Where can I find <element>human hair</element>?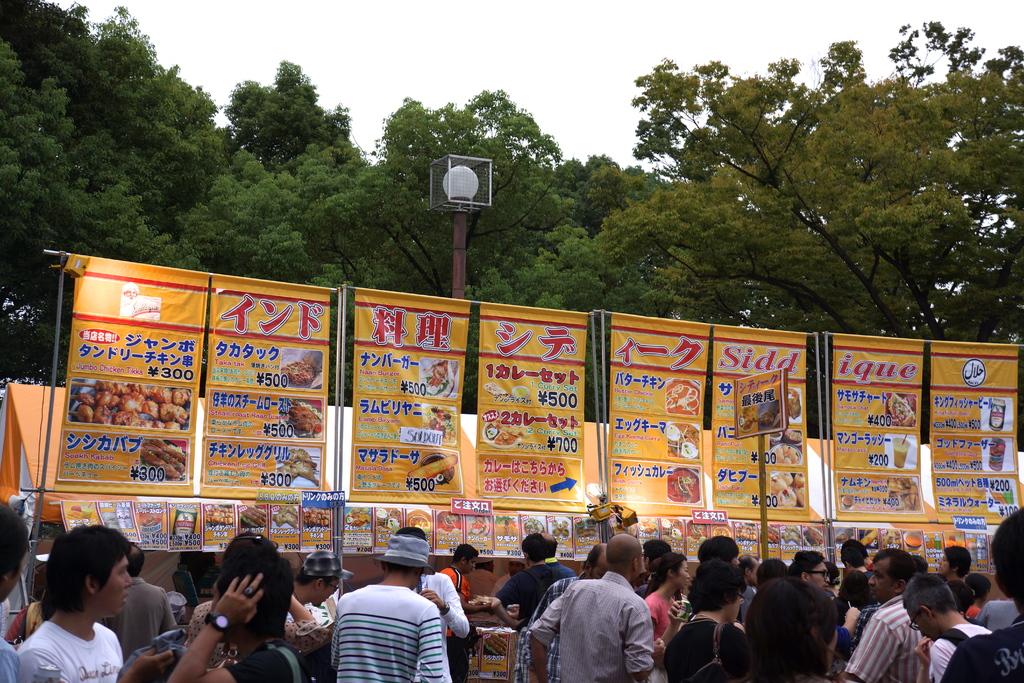
You can find it at {"left": 964, "top": 570, "right": 988, "bottom": 597}.
